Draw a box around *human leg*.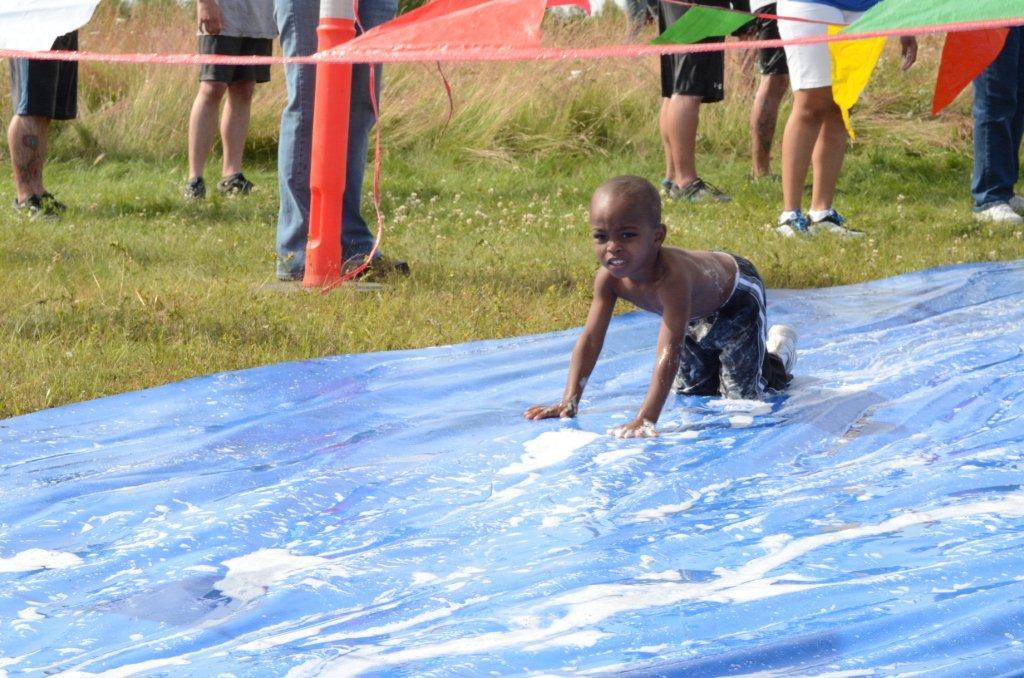
Rect(972, 28, 1023, 221).
